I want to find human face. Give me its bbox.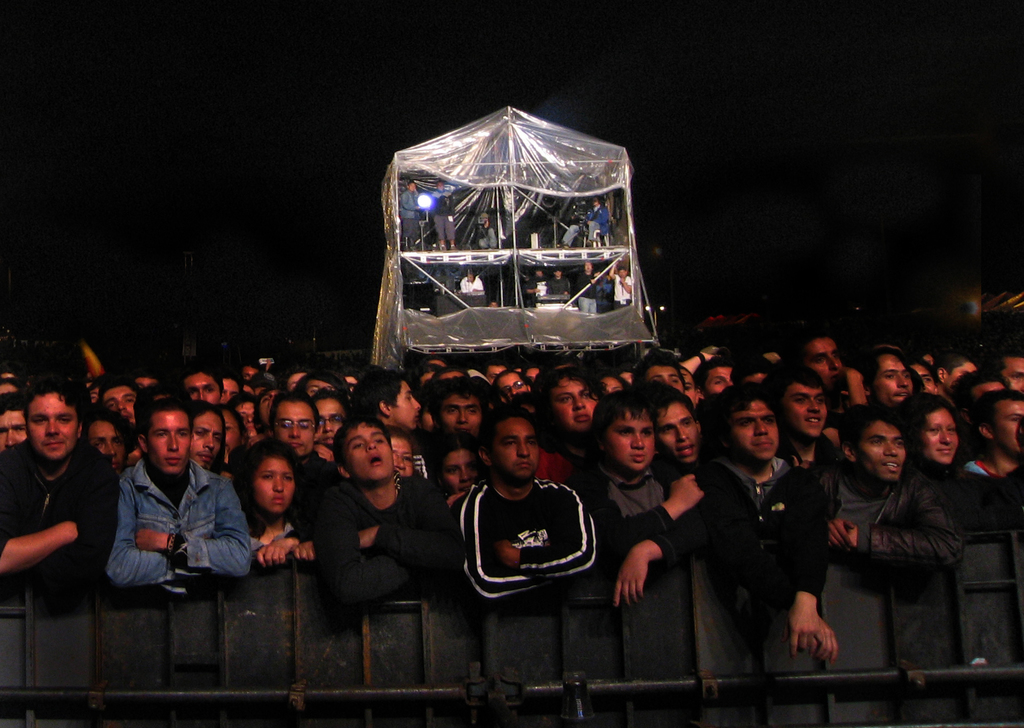
(496,371,528,396).
